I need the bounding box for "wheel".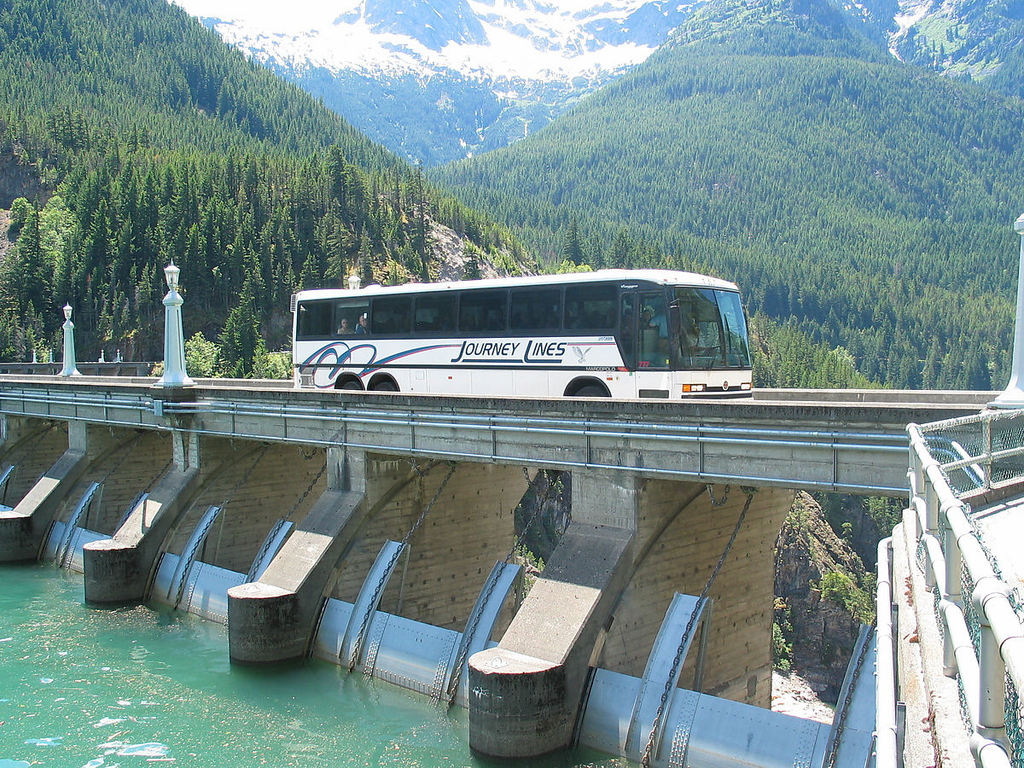
Here it is: (x1=340, y1=382, x2=360, y2=390).
